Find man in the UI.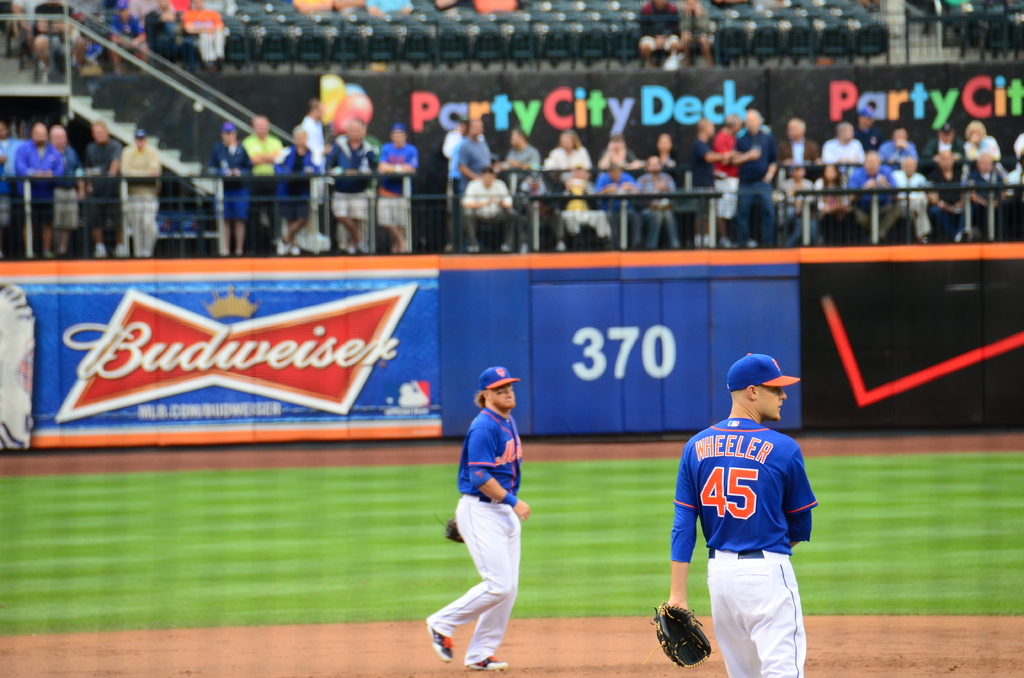
UI element at pyautogui.locateOnScreen(712, 117, 760, 251).
